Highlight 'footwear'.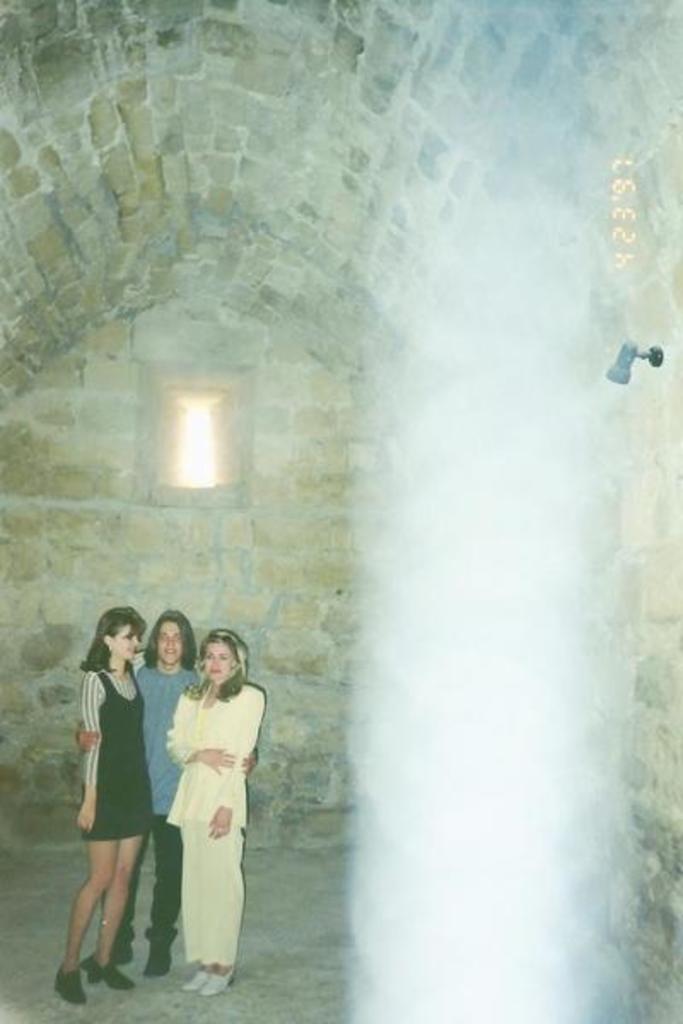
Highlighted region: pyautogui.locateOnScreen(84, 951, 131, 993).
